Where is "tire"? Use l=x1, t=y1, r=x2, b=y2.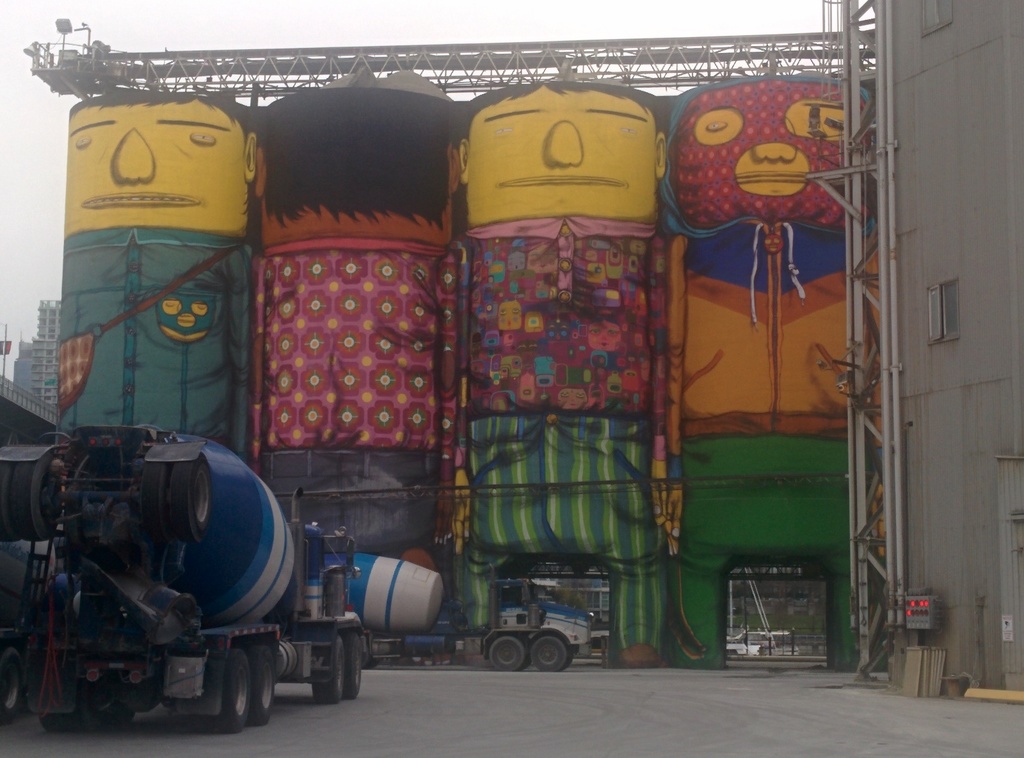
l=488, t=636, r=528, b=670.
